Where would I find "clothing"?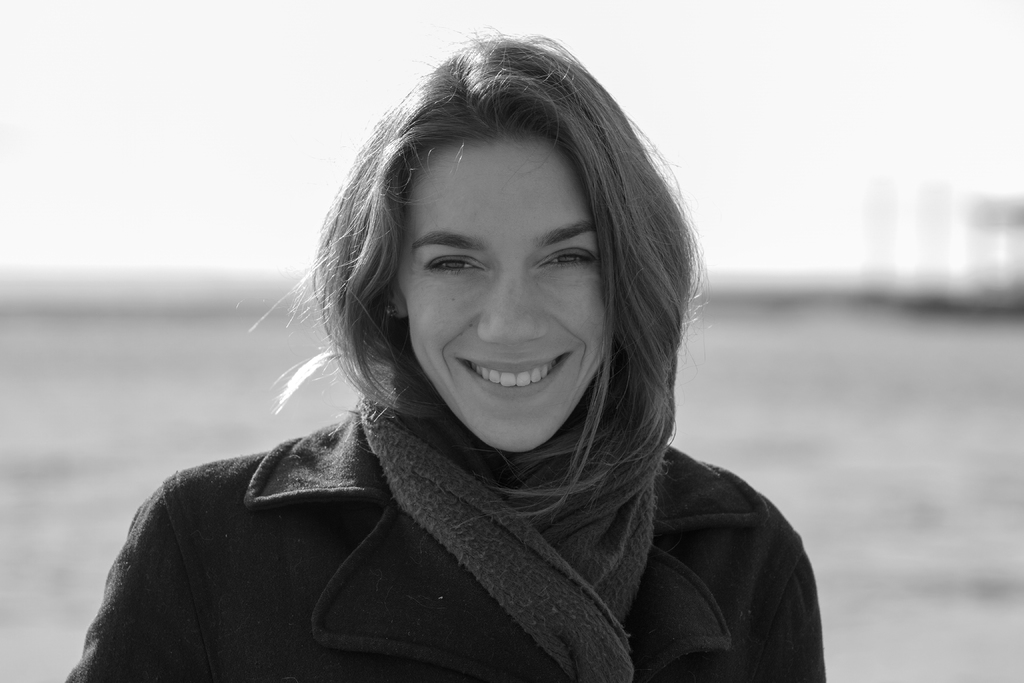
At [65, 348, 788, 681].
